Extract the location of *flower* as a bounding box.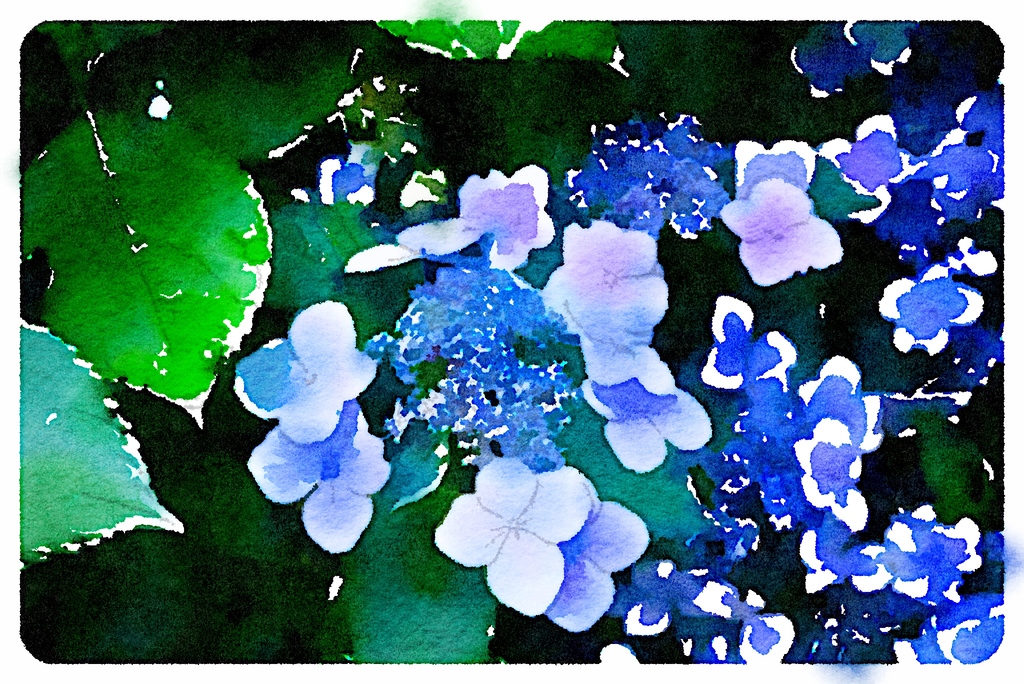
select_region(244, 402, 388, 556).
